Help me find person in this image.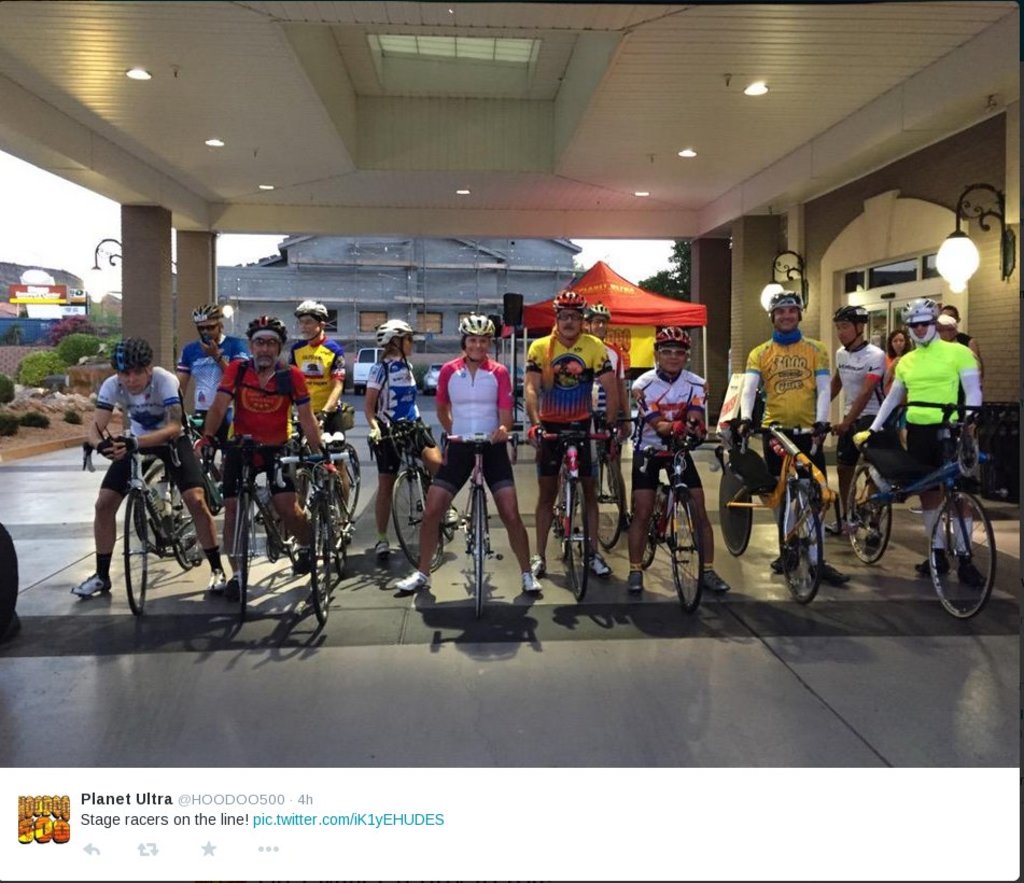
Found it: rect(866, 296, 980, 577).
